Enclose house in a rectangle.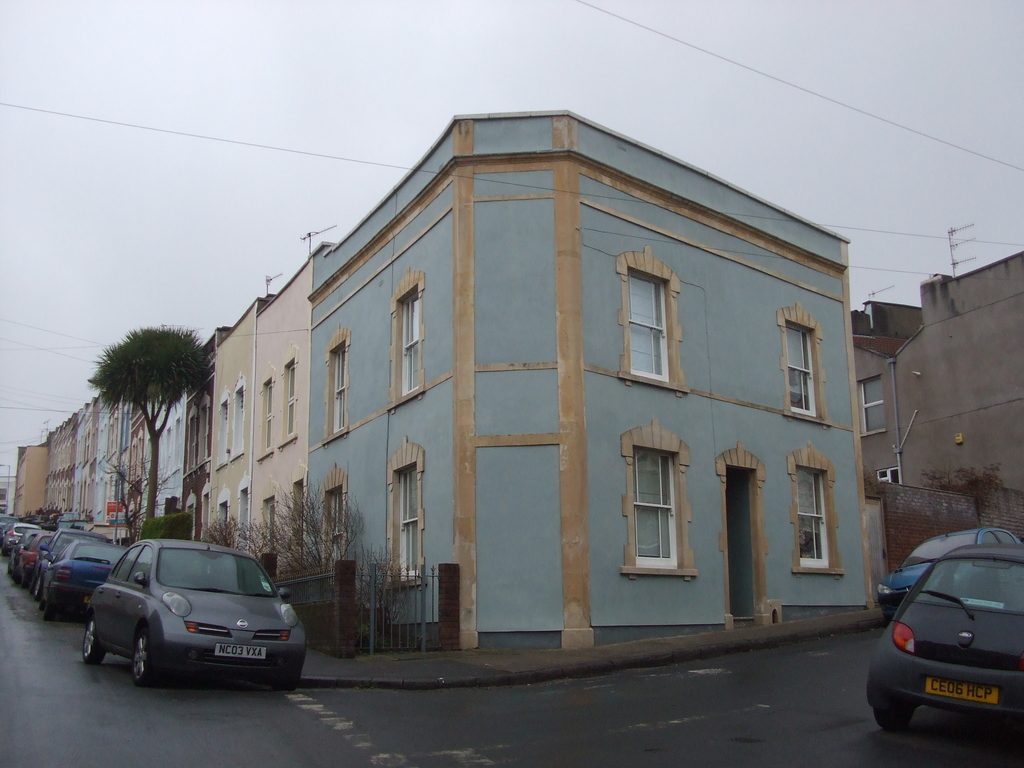
[296, 110, 872, 659].
